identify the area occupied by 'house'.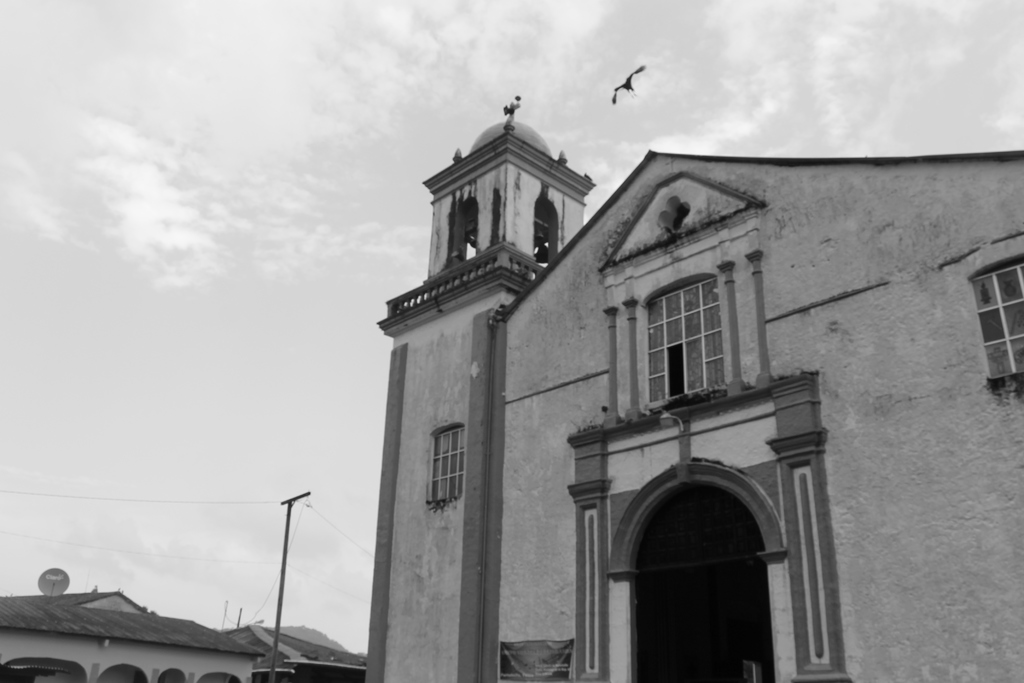
Area: x1=0 y1=593 x2=260 y2=682.
